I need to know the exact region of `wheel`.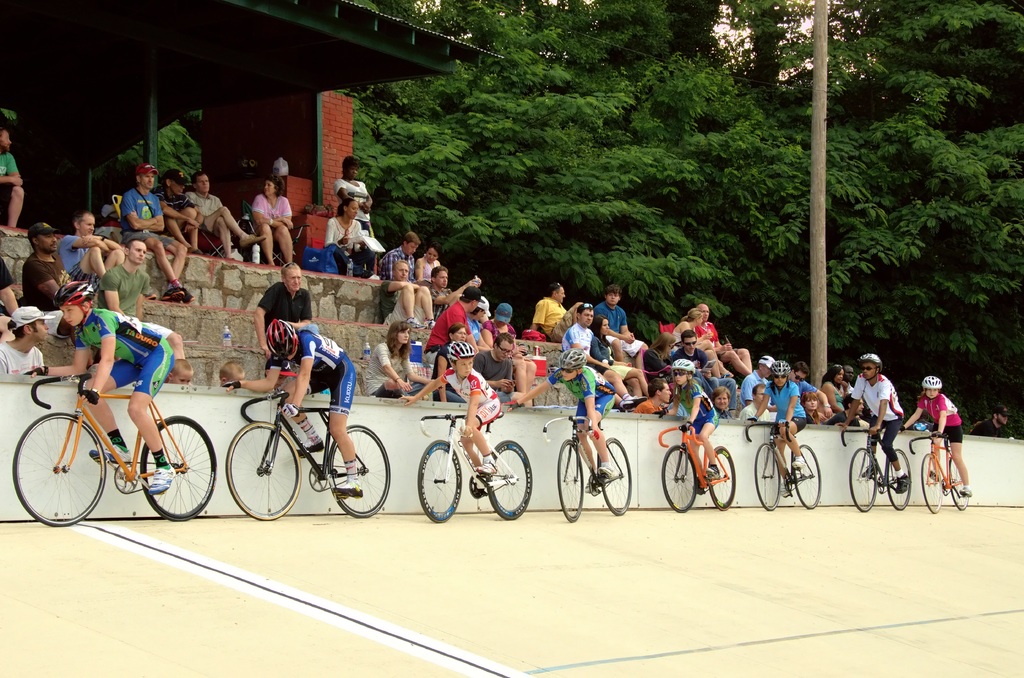
Region: detection(794, 444, 823, 508).
